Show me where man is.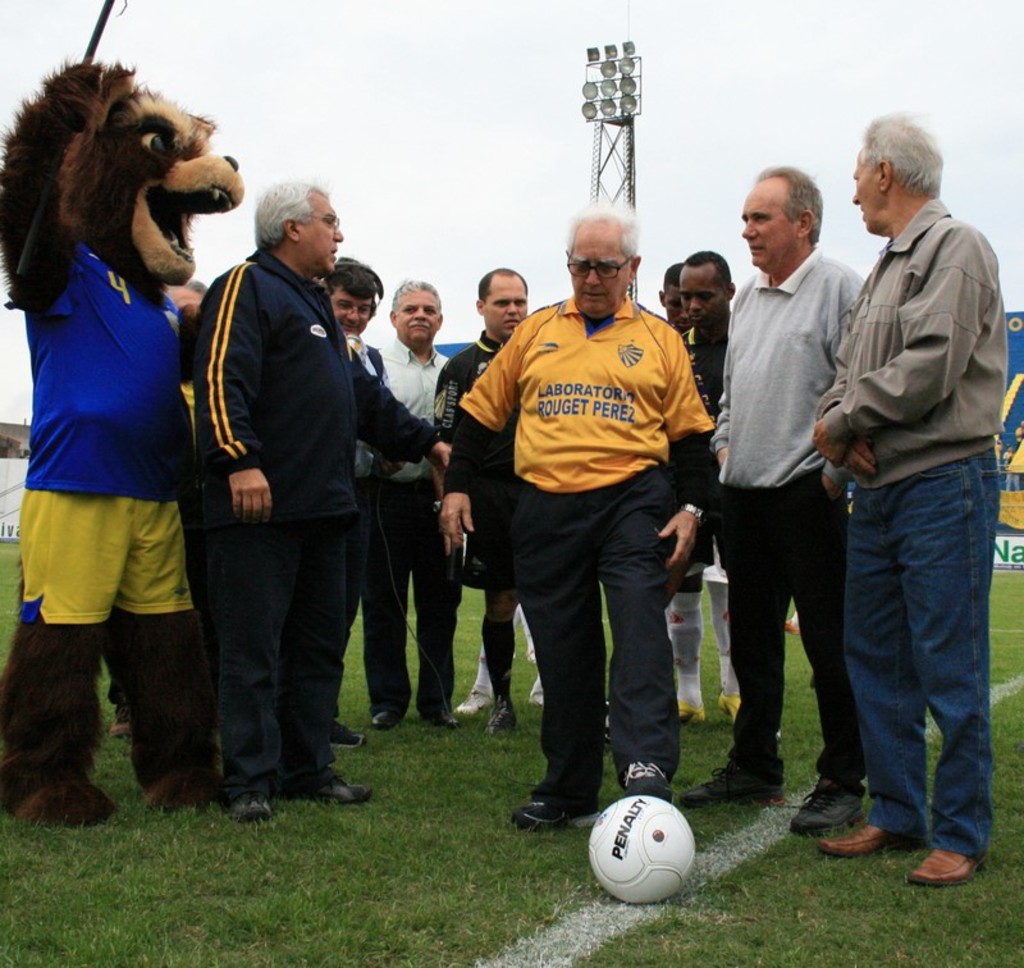
man is at 435, 261, 530, 725.
